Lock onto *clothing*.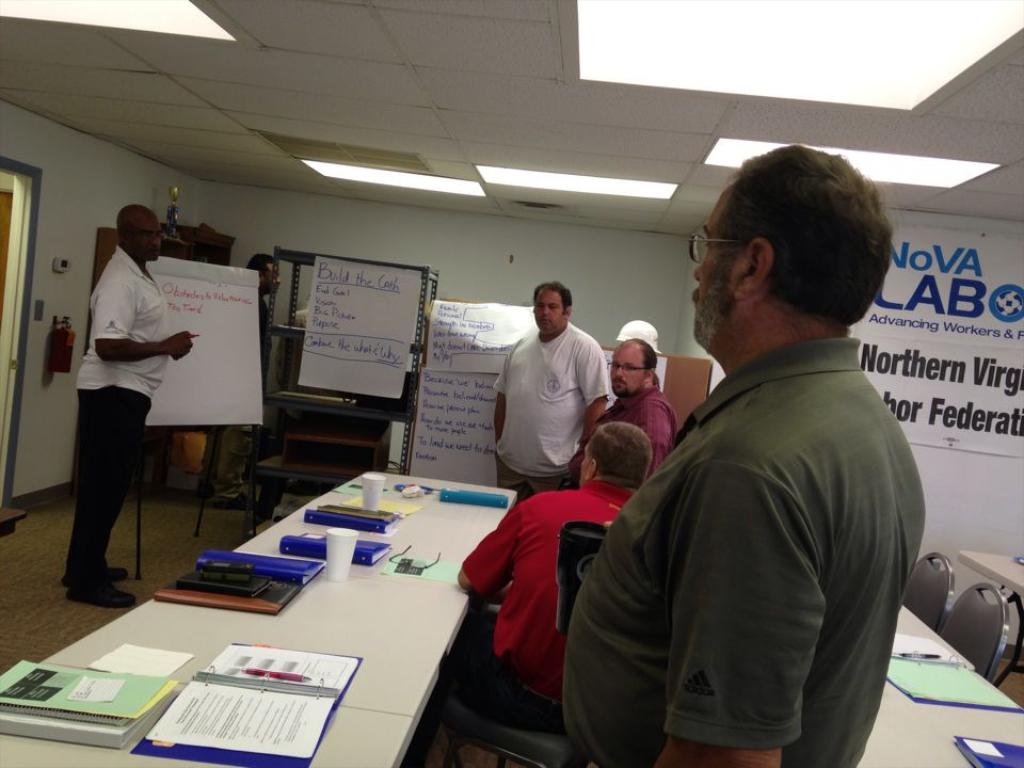
Locked: bbox(76, 245, 172, 597).
